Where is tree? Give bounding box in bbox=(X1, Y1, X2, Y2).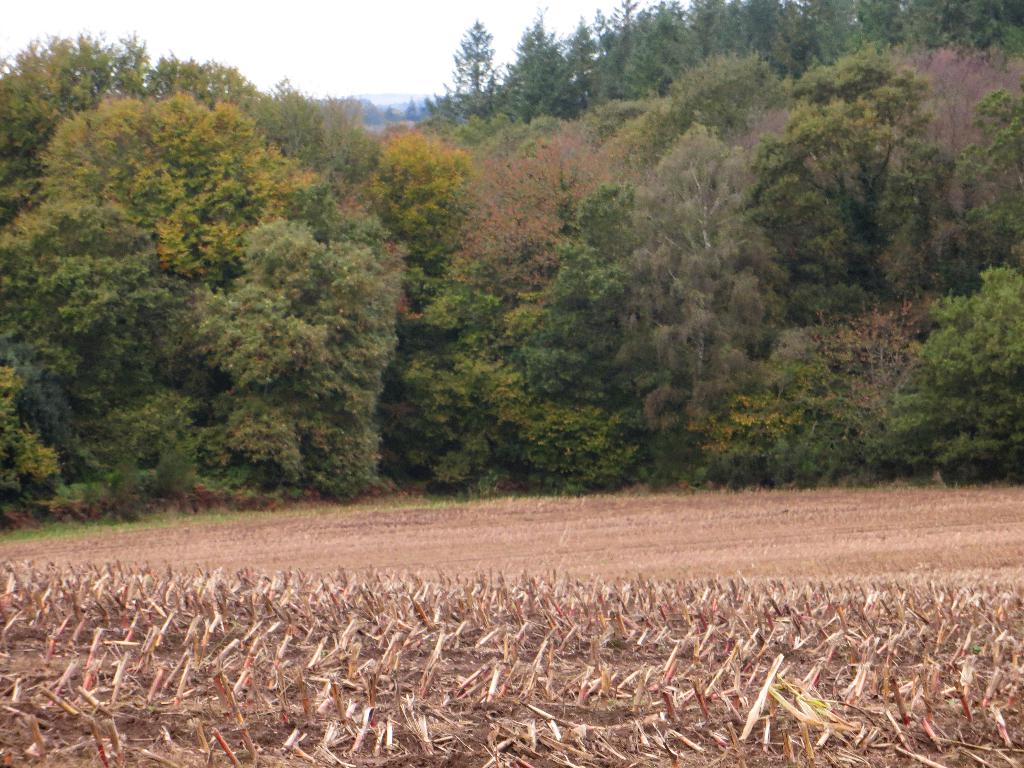
bbox=(0, 92, 333, 519).
